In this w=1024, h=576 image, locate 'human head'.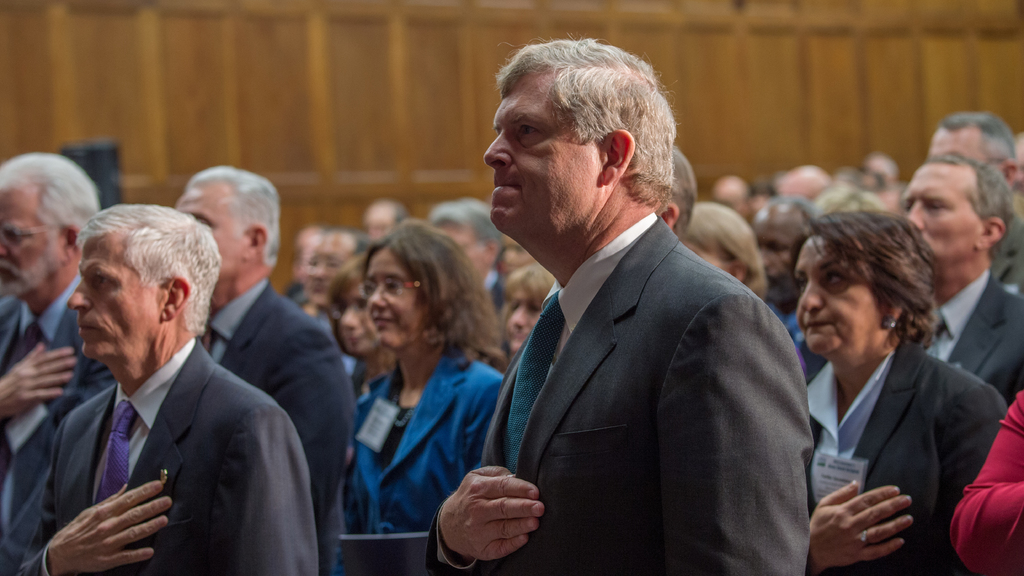
Bounding box: x1=926 y1=111 x2=1015 y2=172.
